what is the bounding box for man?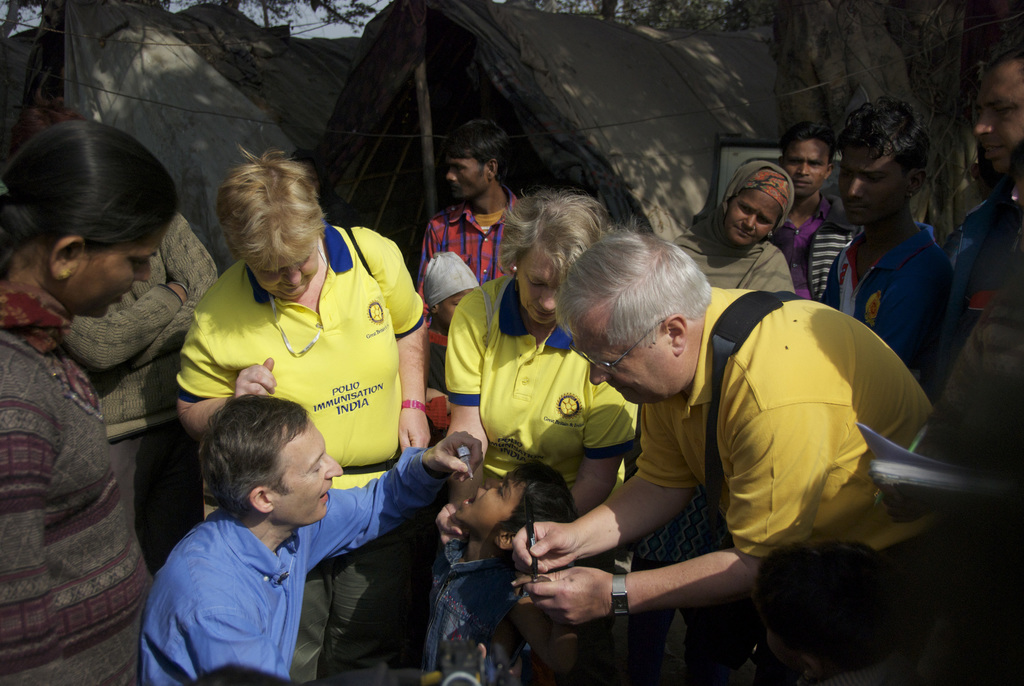
pyautogui.locateOnScreen(511, 214, 957, 672).
